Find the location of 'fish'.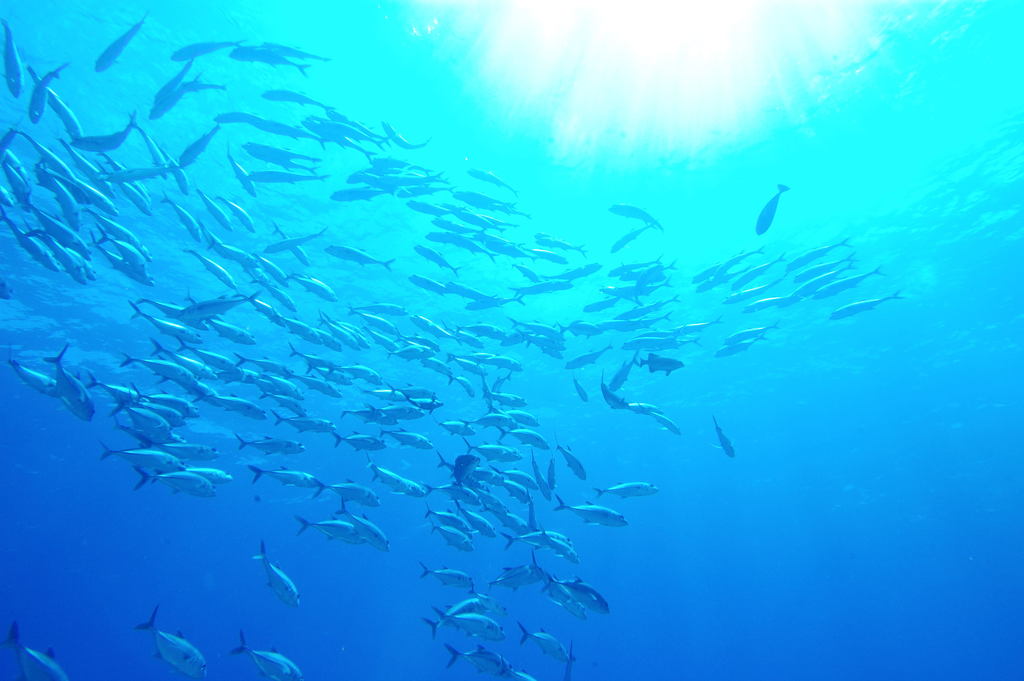
Location: pyautogui.locateOnScreen(252, 152, 316, 172).
